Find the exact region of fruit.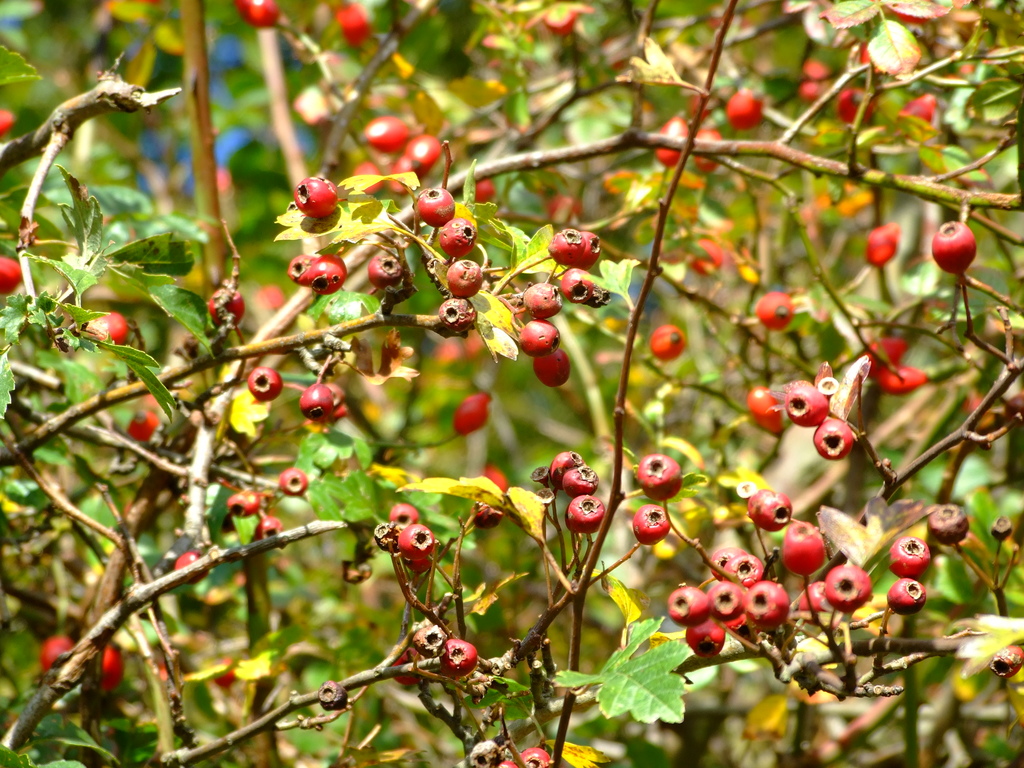
Exact region: box=[756, 291, 795, 332].
